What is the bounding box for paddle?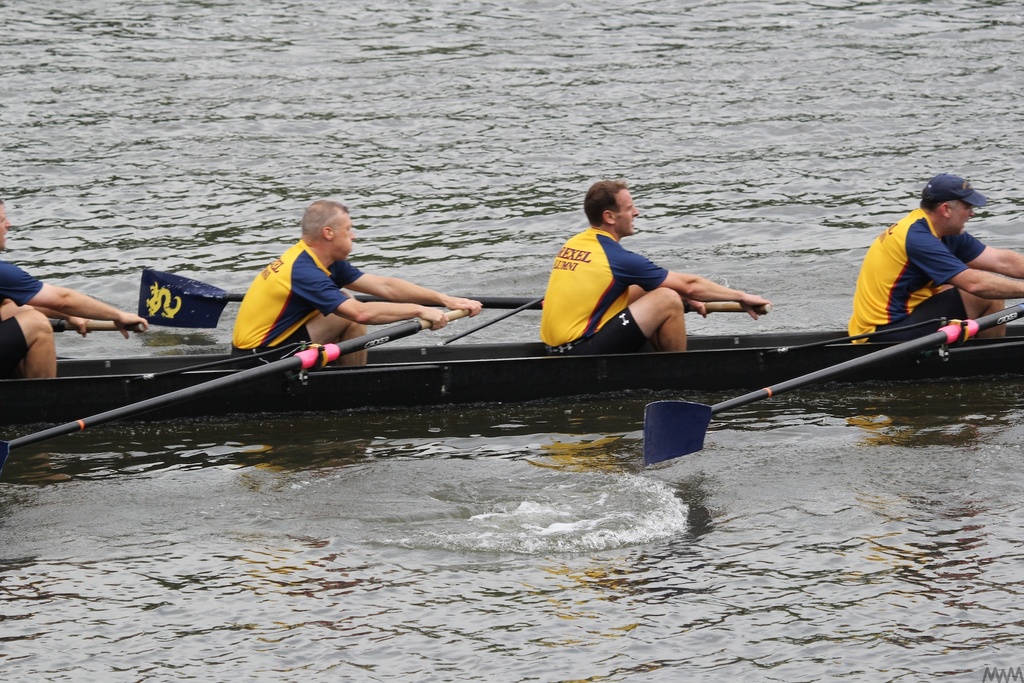
(31, 300, 173, 330).
